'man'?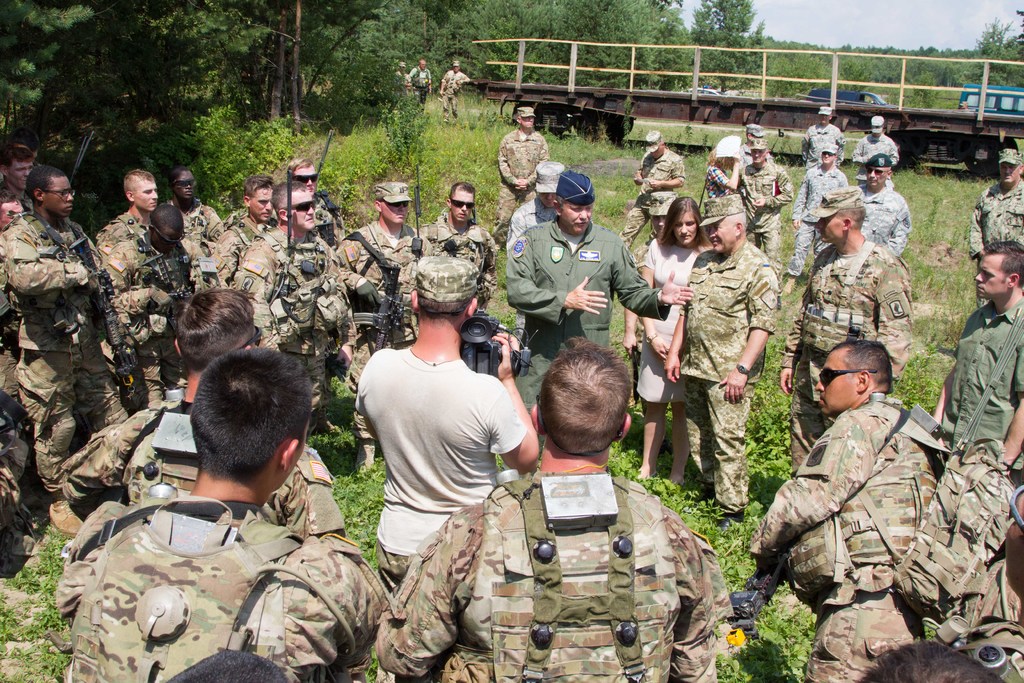
bbox=(408, 57, 433, 116)
